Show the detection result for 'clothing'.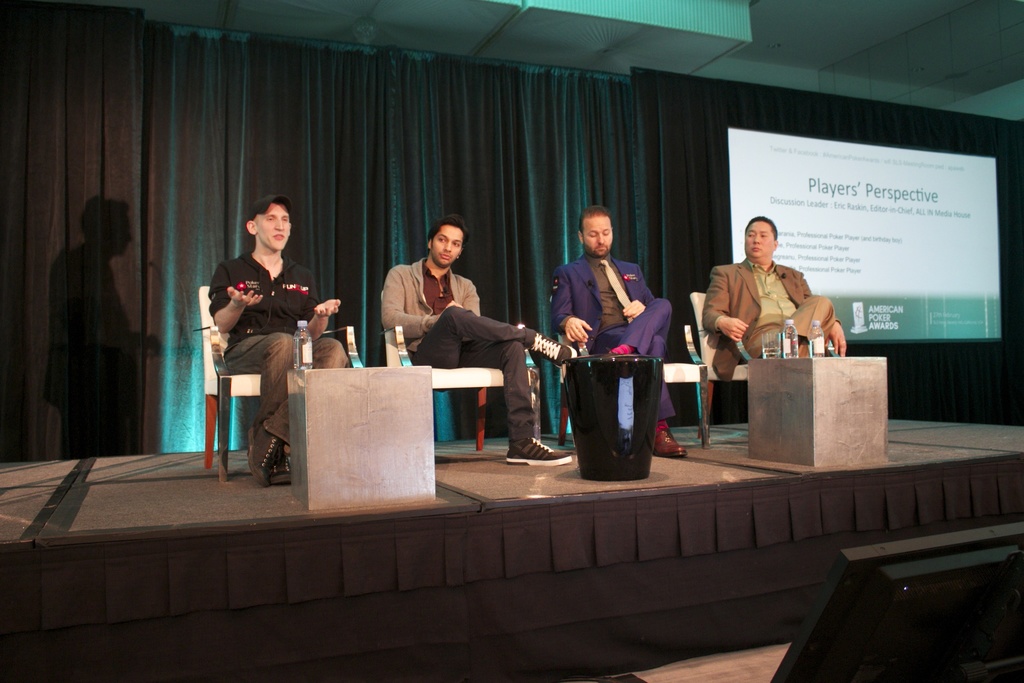
(x1=378, y1=256, x2=538, y2=438).
